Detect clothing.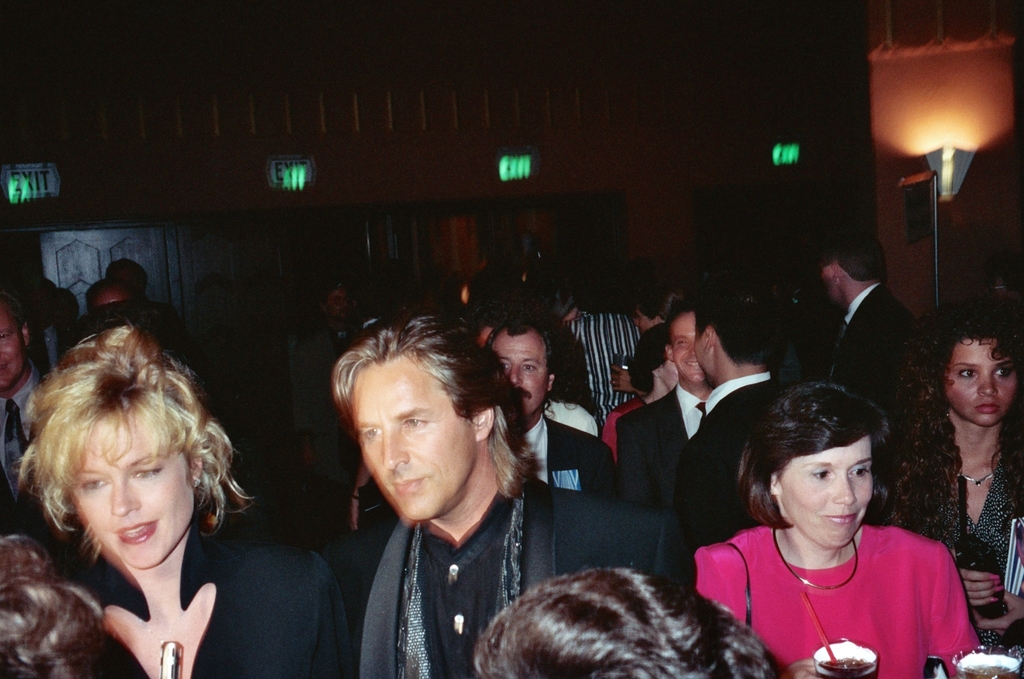
Detected at {"x1": 670, "y1": 371, "x2": 797, "y2": 542}.
